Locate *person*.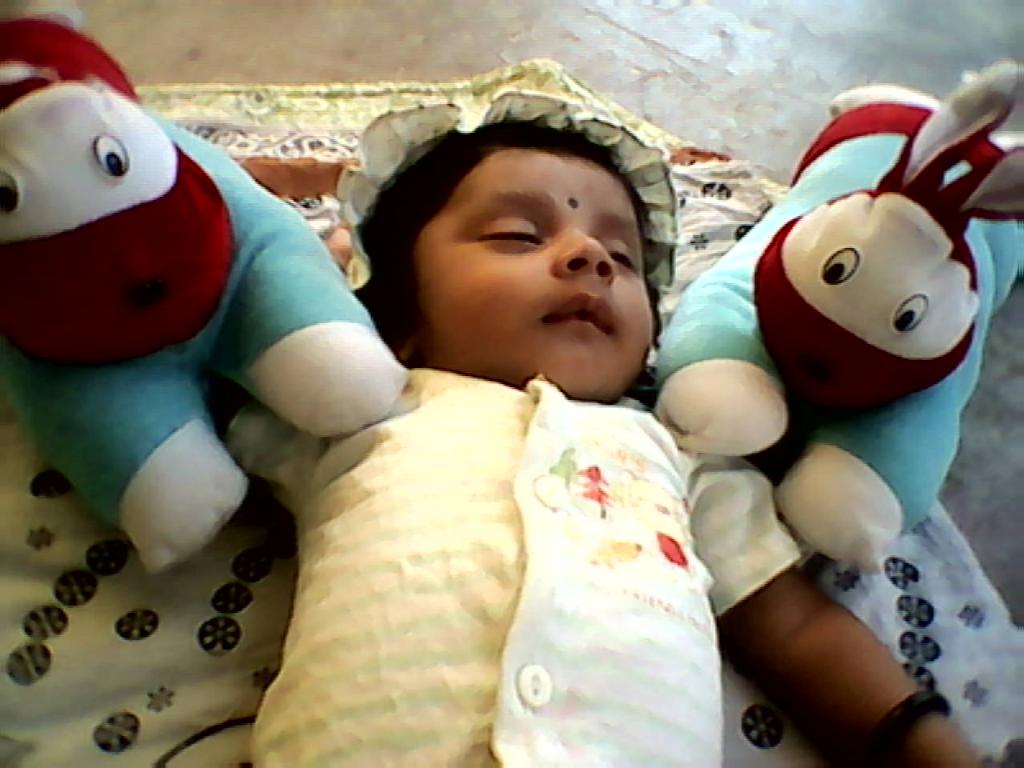
Bounding box: (left=131, top=38, right=759, bottom=758).
